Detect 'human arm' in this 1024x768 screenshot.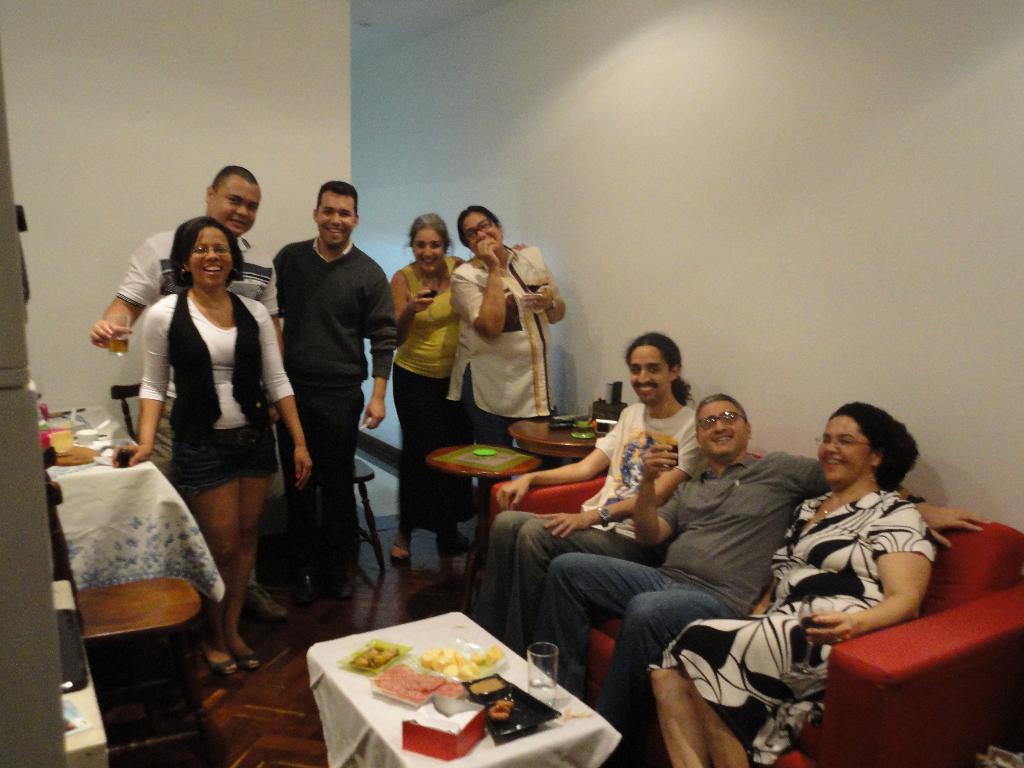
Detection: 259,252,292,431.
